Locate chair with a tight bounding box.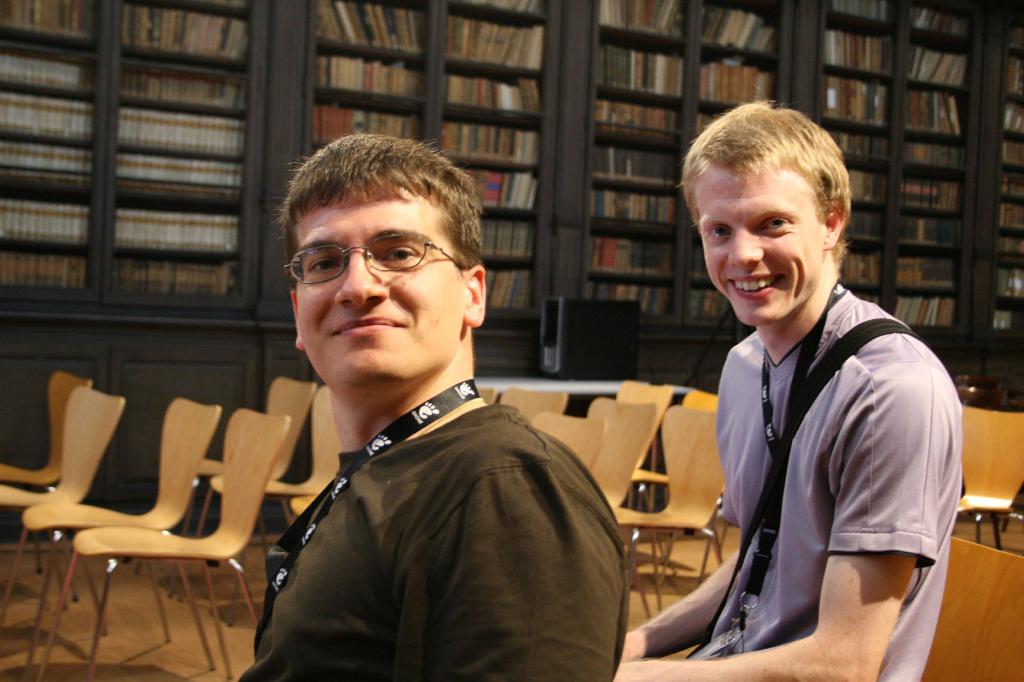
locate(284, 446, 368, 550).
